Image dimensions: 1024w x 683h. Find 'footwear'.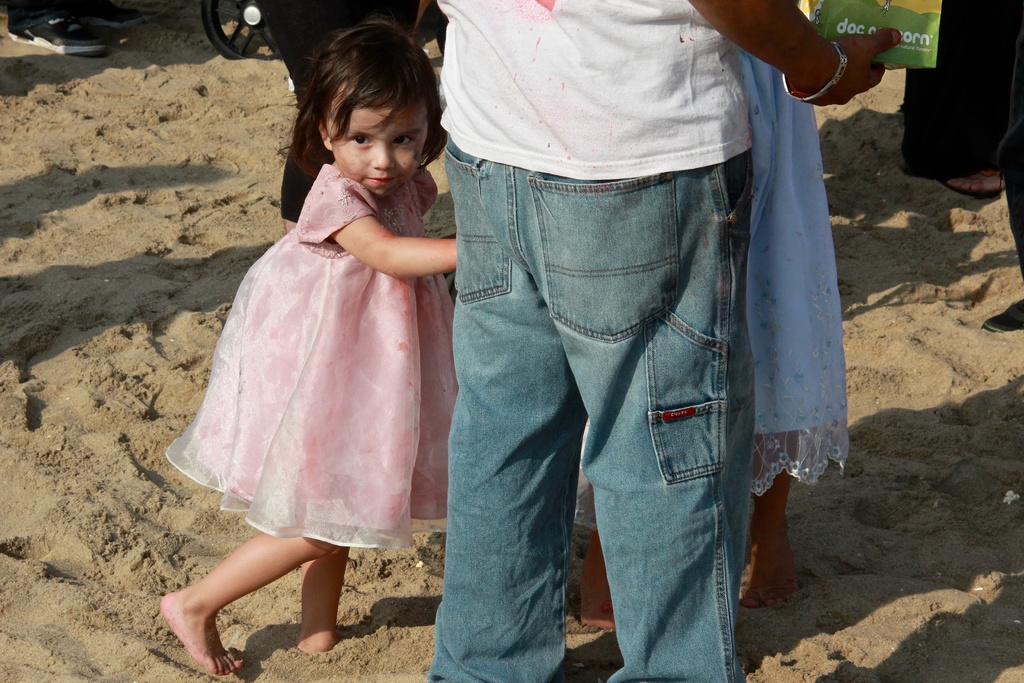
984 297 1023 332.
